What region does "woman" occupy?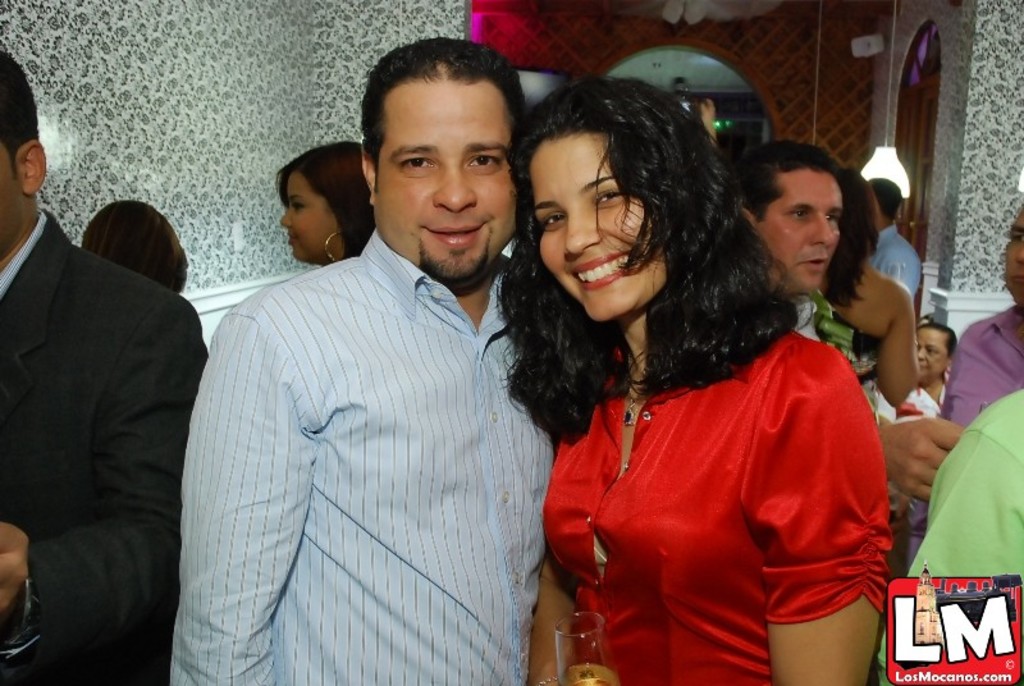
<box>279,136,375,273</box>.
